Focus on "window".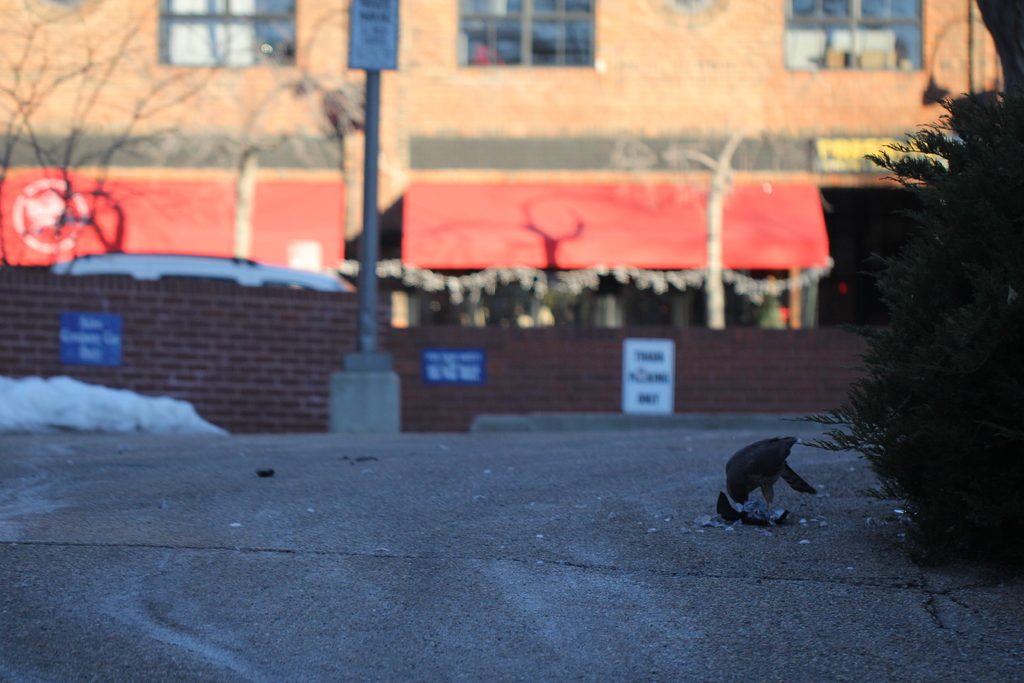
Focused at [x1=160, y1=0, x2=295, y2=68].
